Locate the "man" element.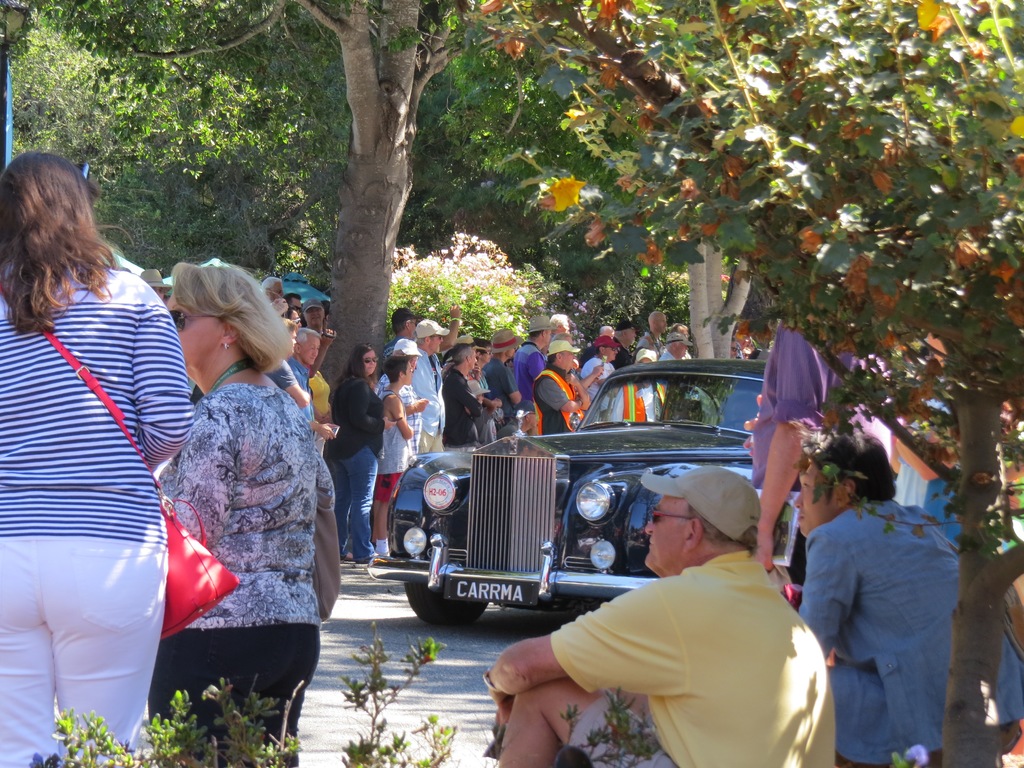
Element bbox: select_region(300, 297, 328, 333).
